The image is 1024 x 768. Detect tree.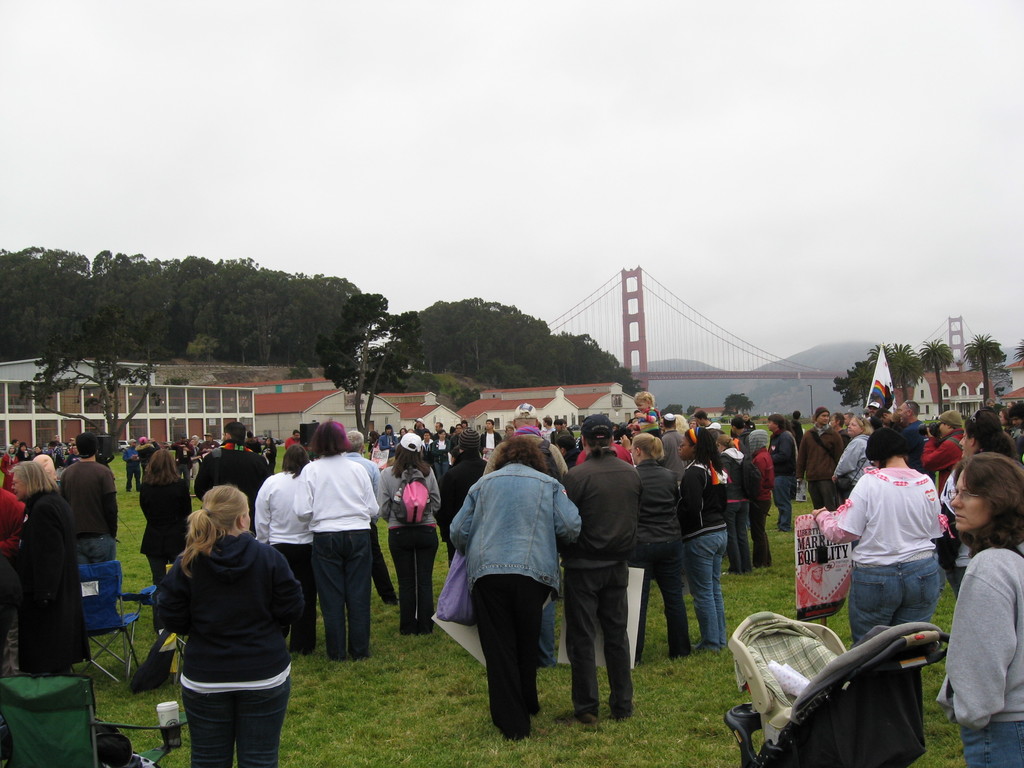
Detection: [left=865, top=340, right=893, bottom=379].
